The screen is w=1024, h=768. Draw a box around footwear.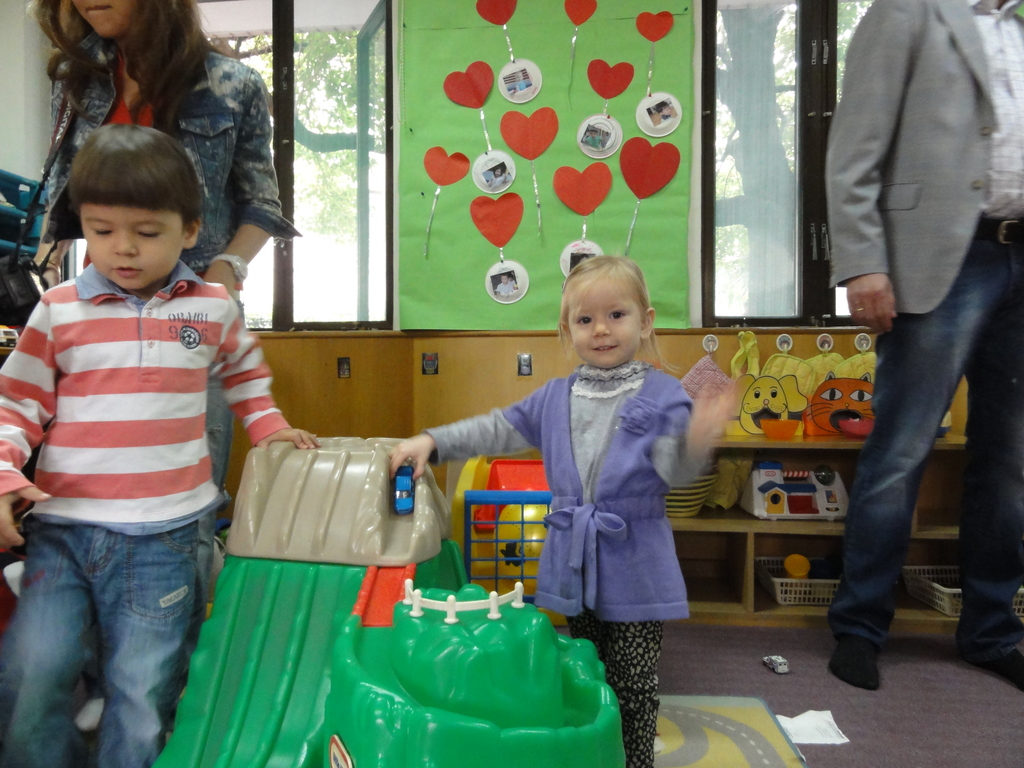
(831, 600, 908, 687).
